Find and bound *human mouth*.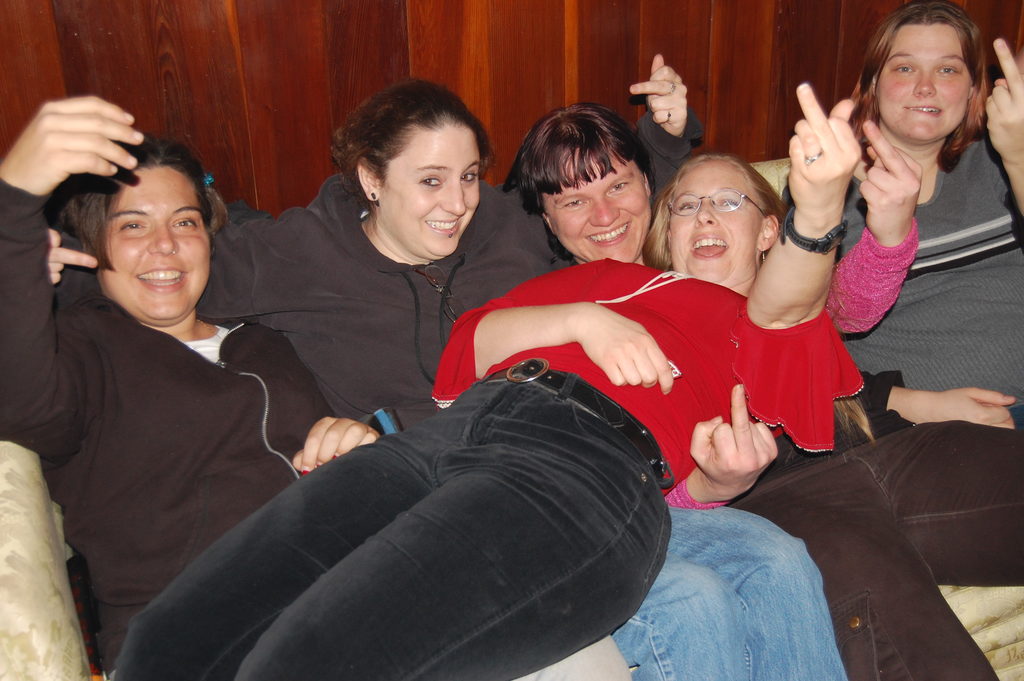
Bound: {"left": 584, "top": 219, "right": 633, "bottom": 248}.
